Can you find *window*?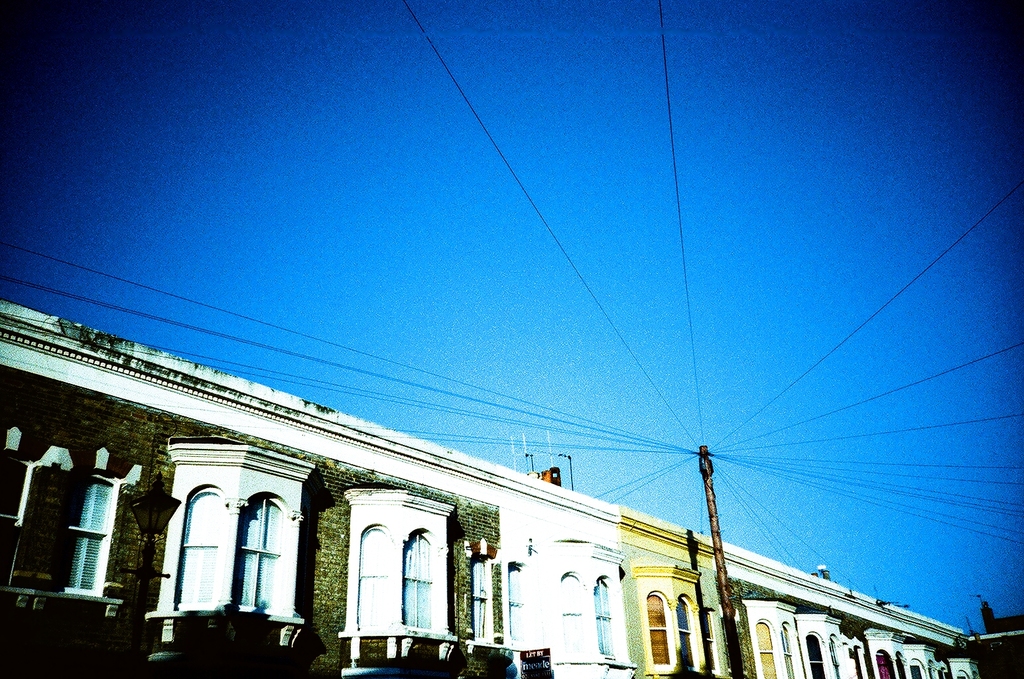
Yes, bounding box: (left=779, top=621, right=796, bottom=678).
